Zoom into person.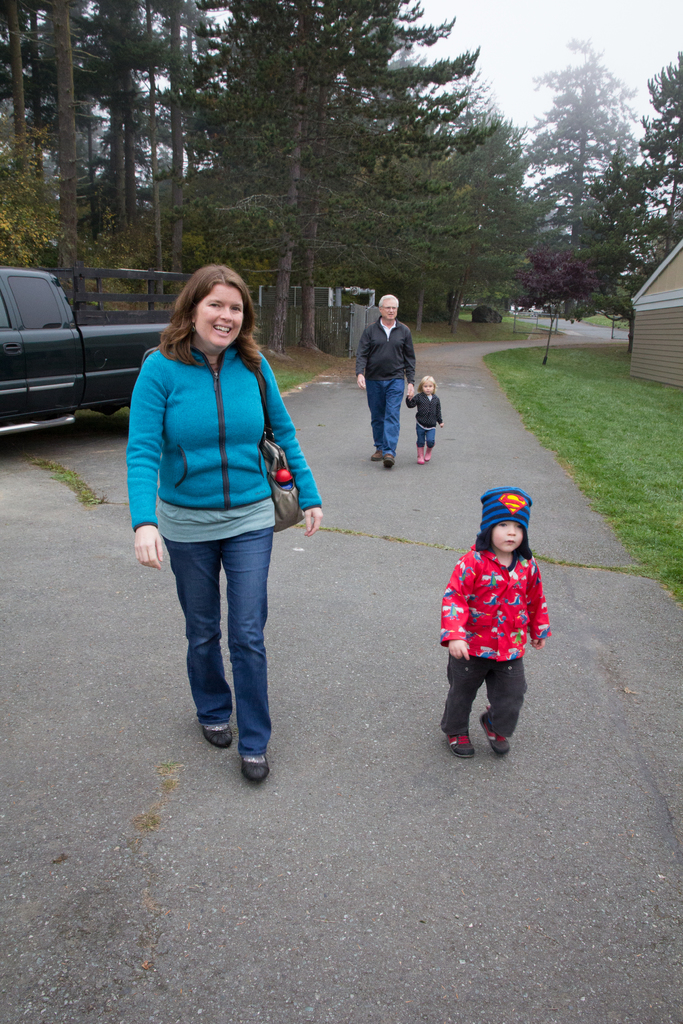
Zoom target: [left=402, top=376, right=446, bottom=463].
